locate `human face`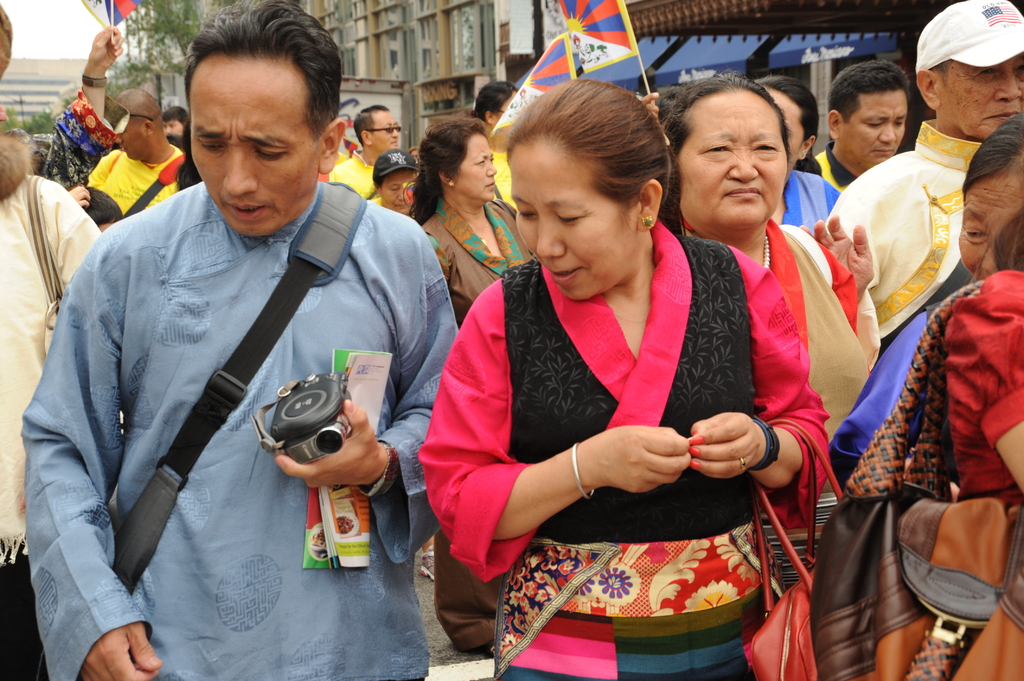
[456, 132, 499, 202]
